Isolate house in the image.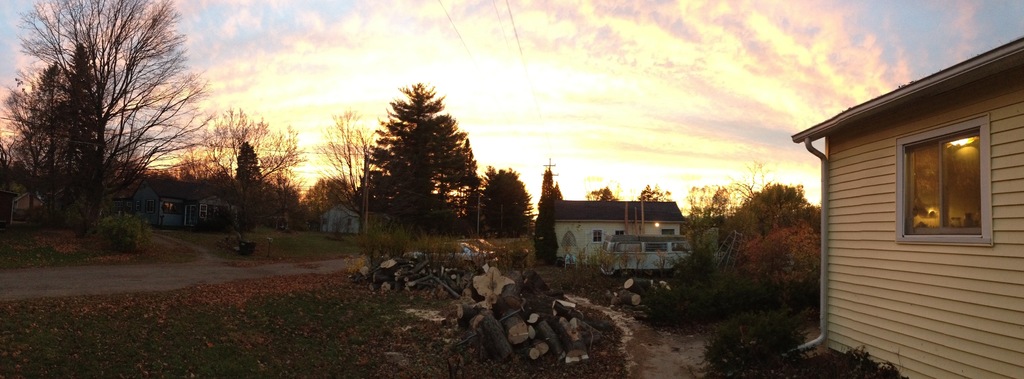
Isolated region: Rect(118, 187, 244, 233).
